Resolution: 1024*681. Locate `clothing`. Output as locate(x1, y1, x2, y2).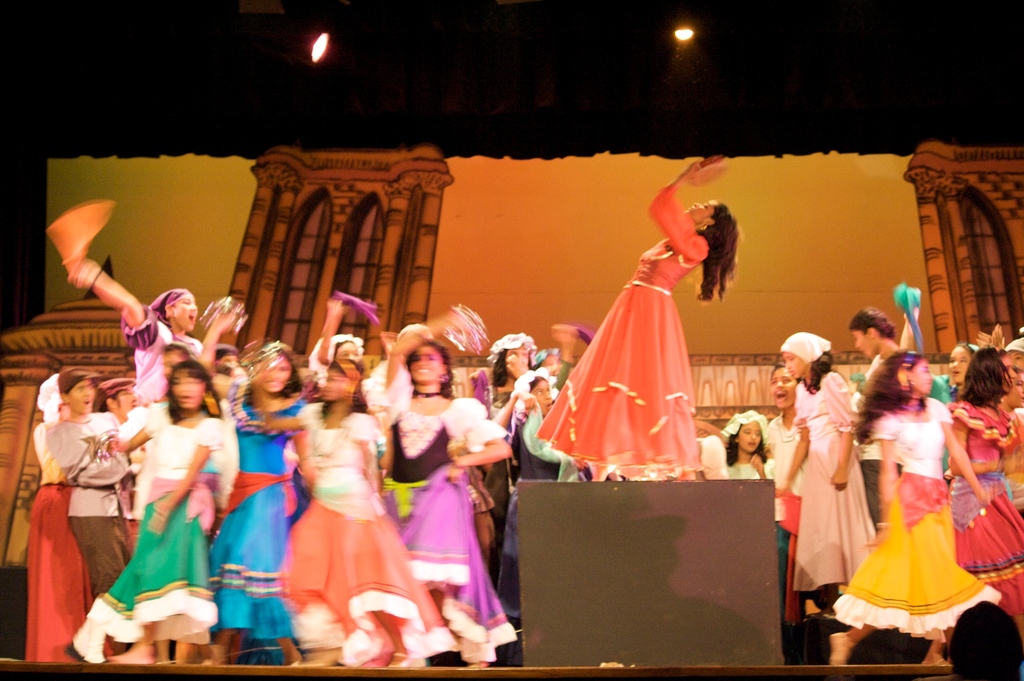
locate(44, 415, 137, 598).
